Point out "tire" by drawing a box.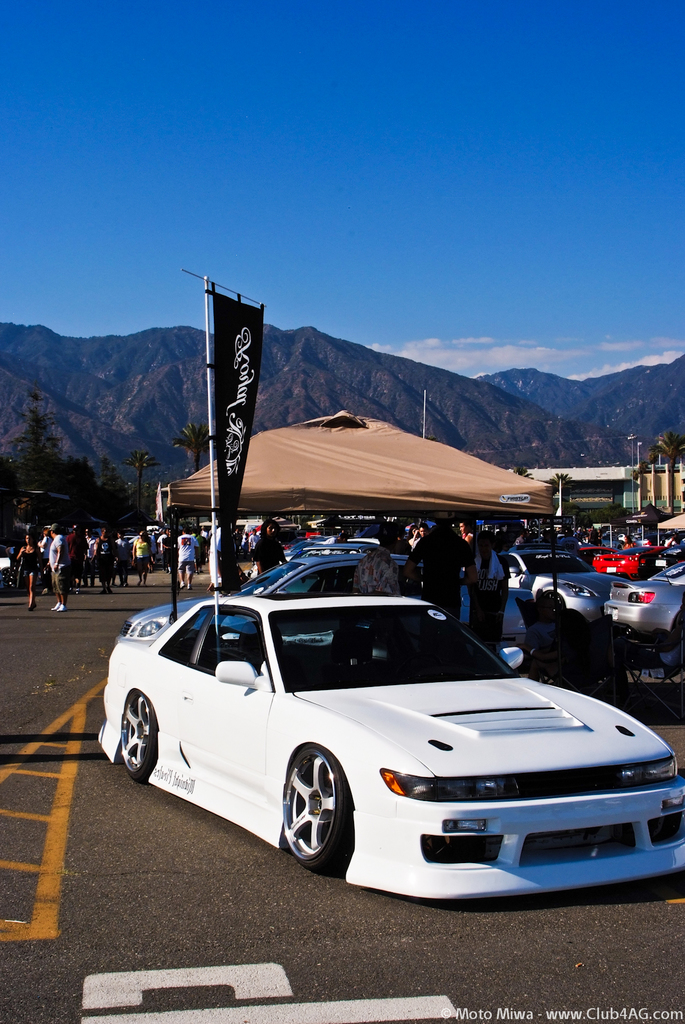
120, 691, 160, 780.
